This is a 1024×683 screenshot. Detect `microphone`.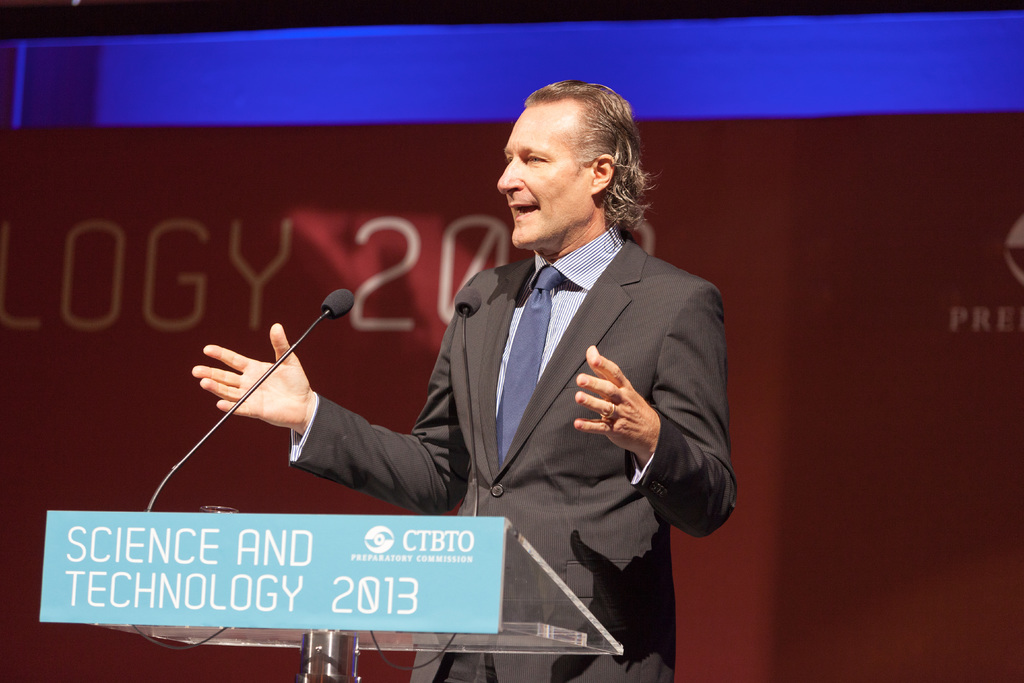
l=320, t=288, r=353, b=320.
